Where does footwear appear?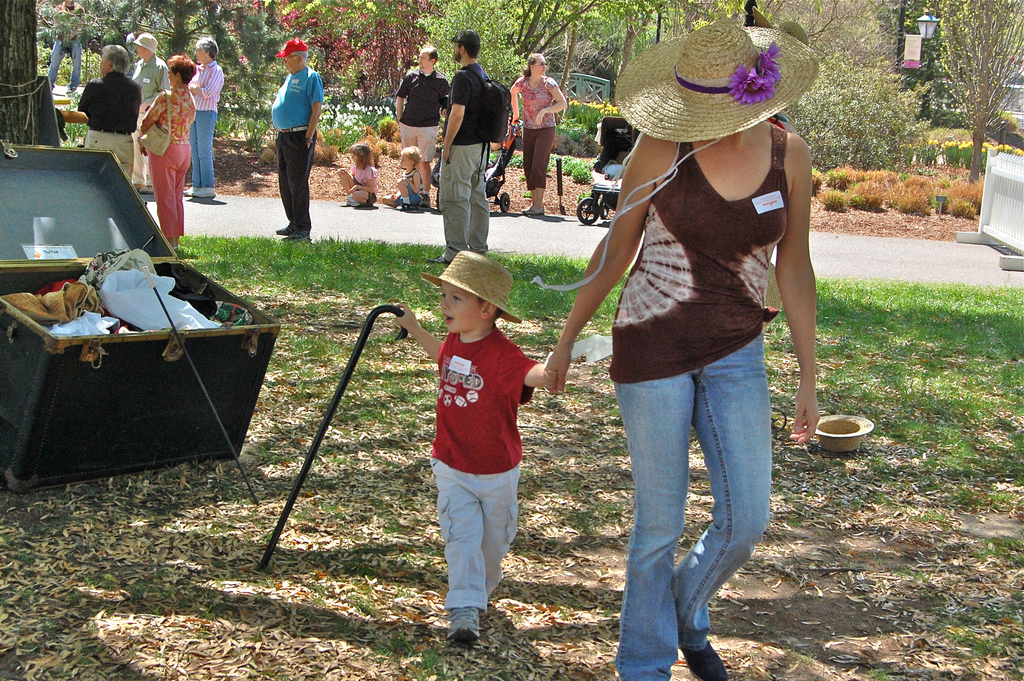
Appears at [445,605,483,650].
